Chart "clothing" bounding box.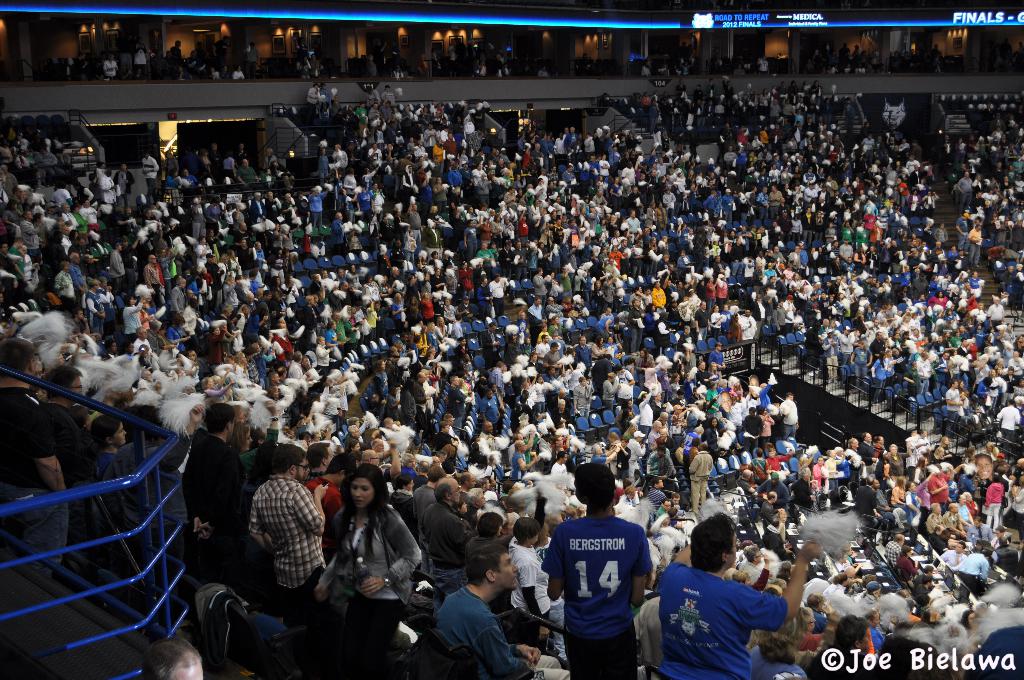
Charted: x1=939, y1=543, x2=968, y2=565.
